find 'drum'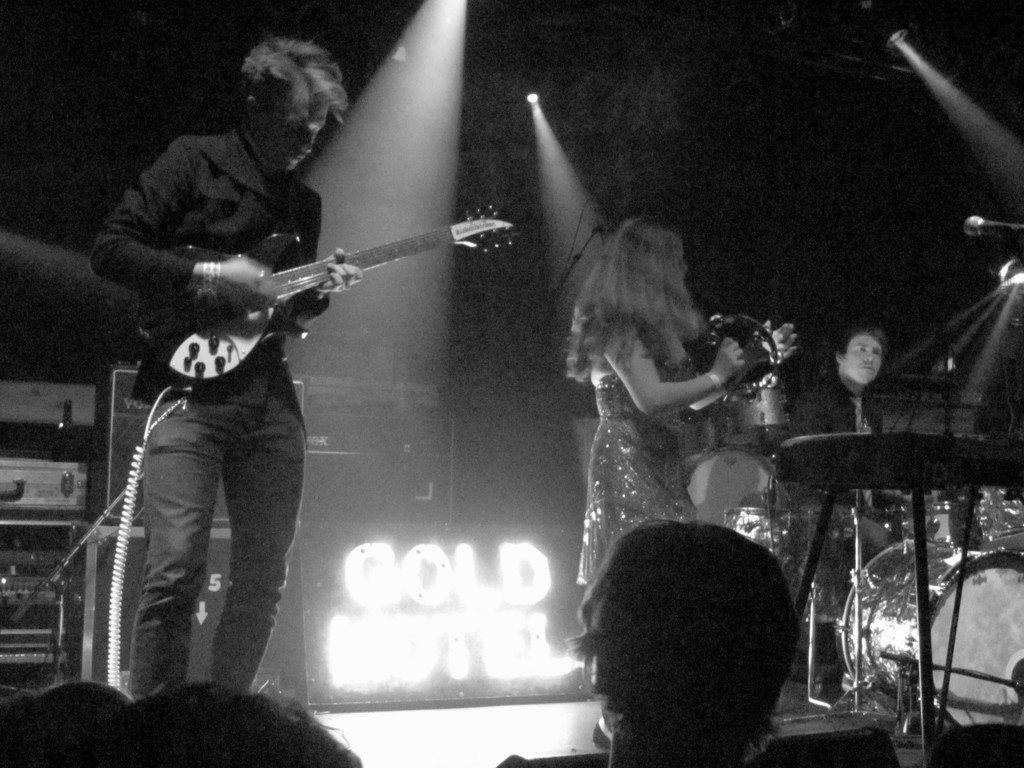
select_region(723, 509, 860, 623)
